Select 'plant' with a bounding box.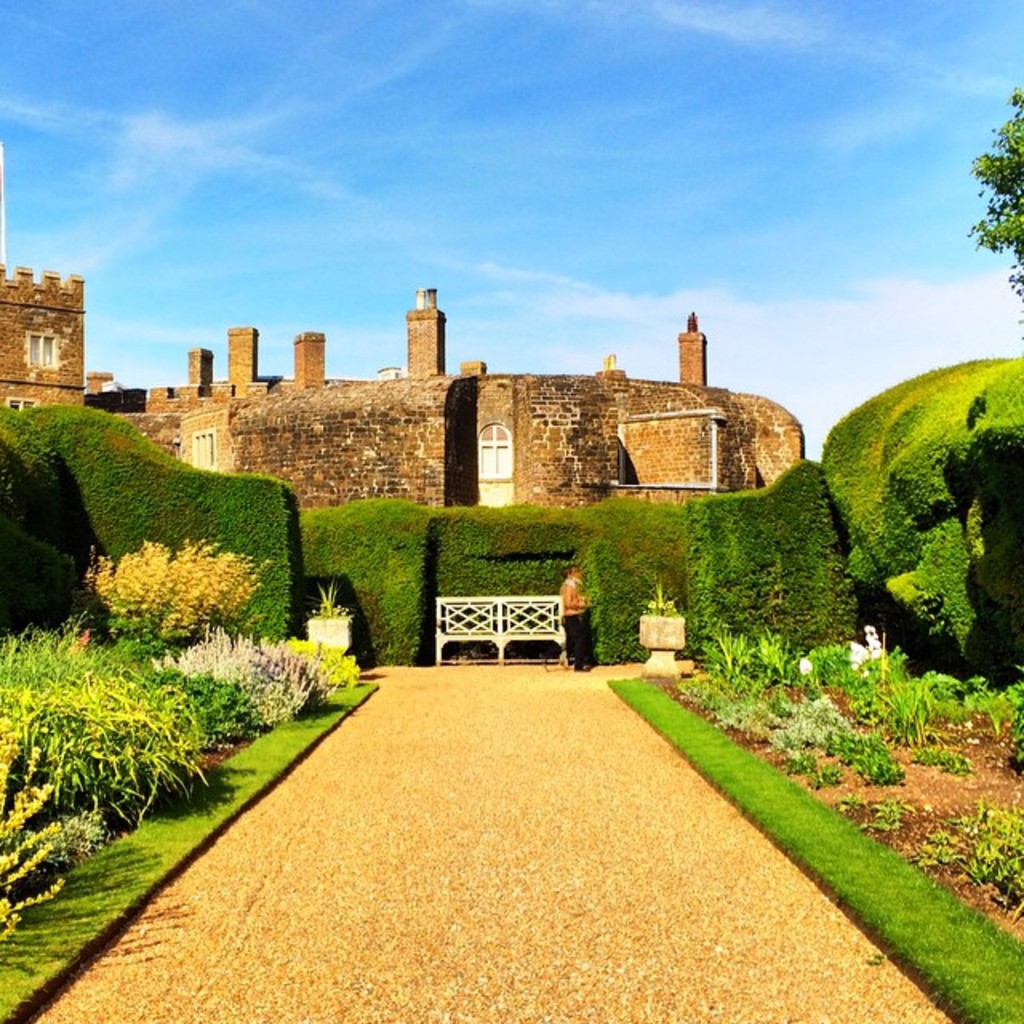
box(990, 670, 1022, 765).
